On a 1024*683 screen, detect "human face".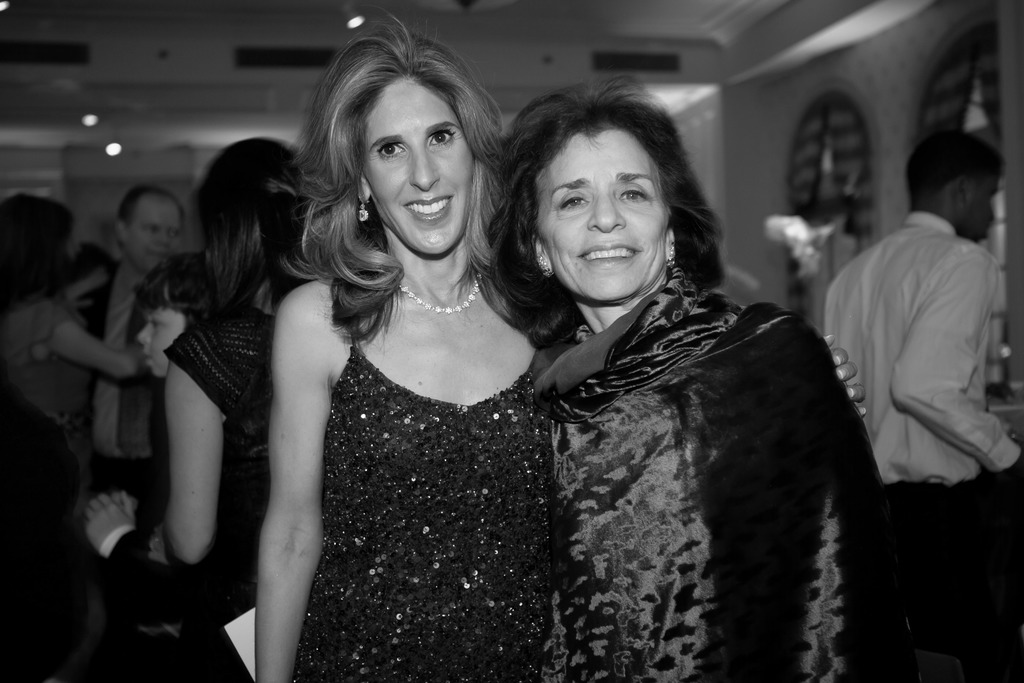
rect(529, 114, 685, 299).
